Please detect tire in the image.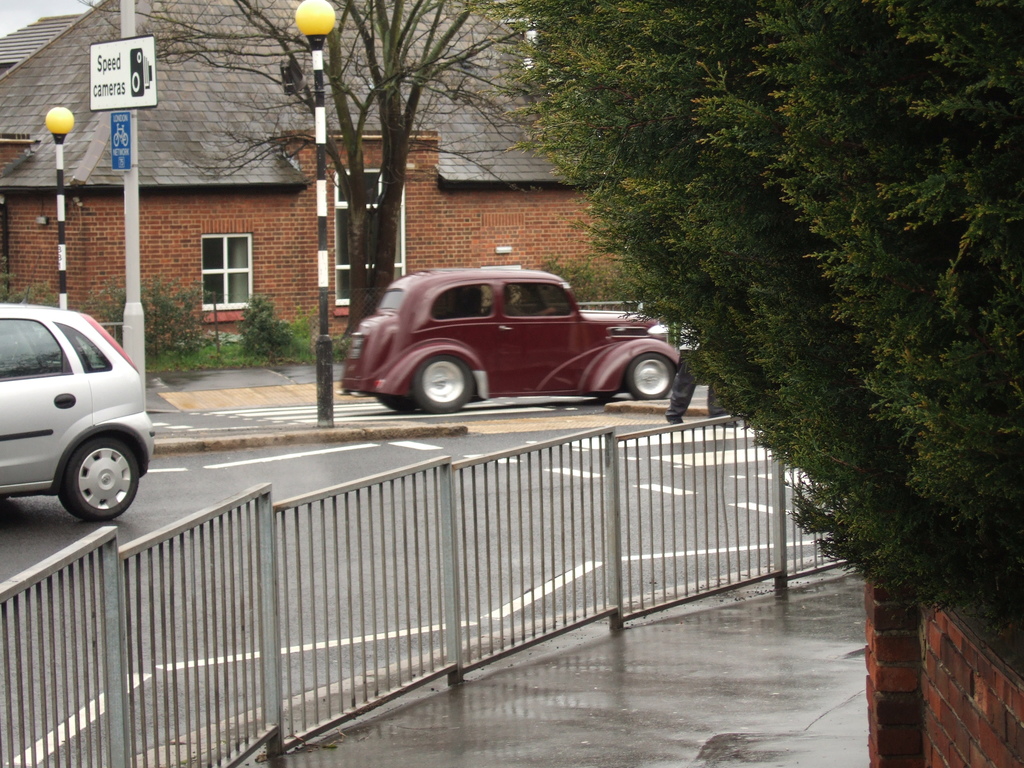
pyautogui.locateOnScreen(378, 394, 415, 410).
